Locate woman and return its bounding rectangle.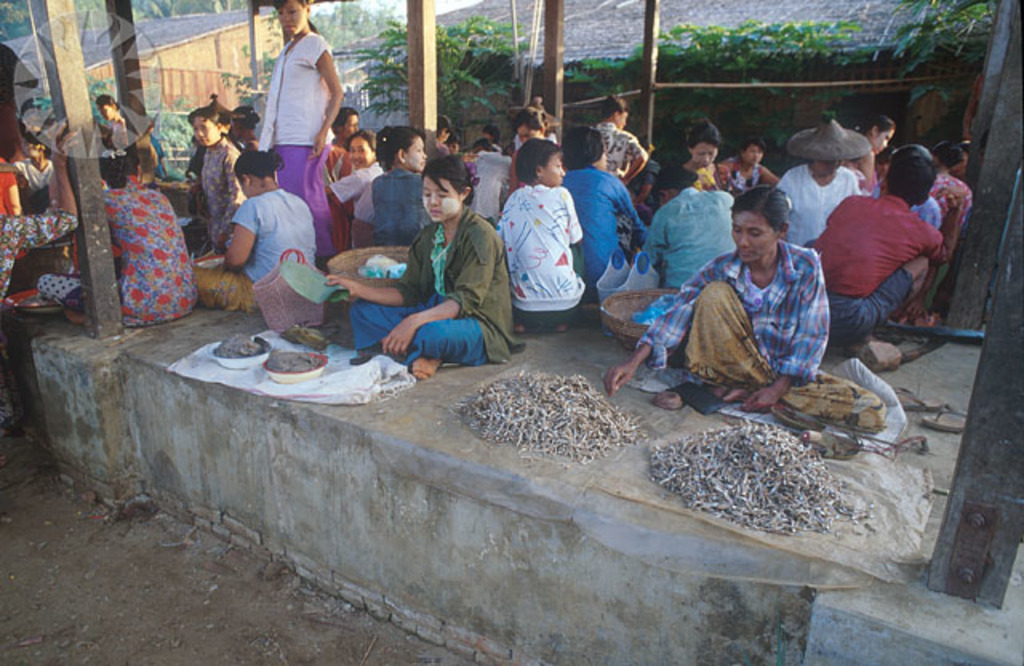
locate(682, 118, 733, 195).
